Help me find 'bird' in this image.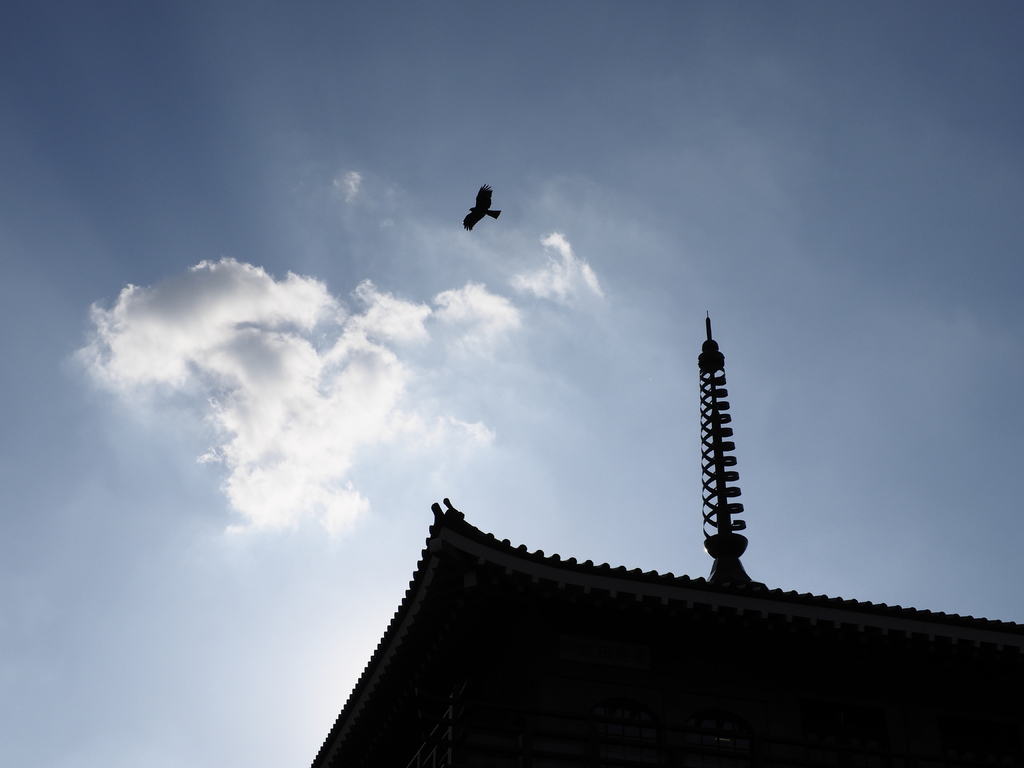
Found it: x1=449 y1=180 x2=511 y2=246.
